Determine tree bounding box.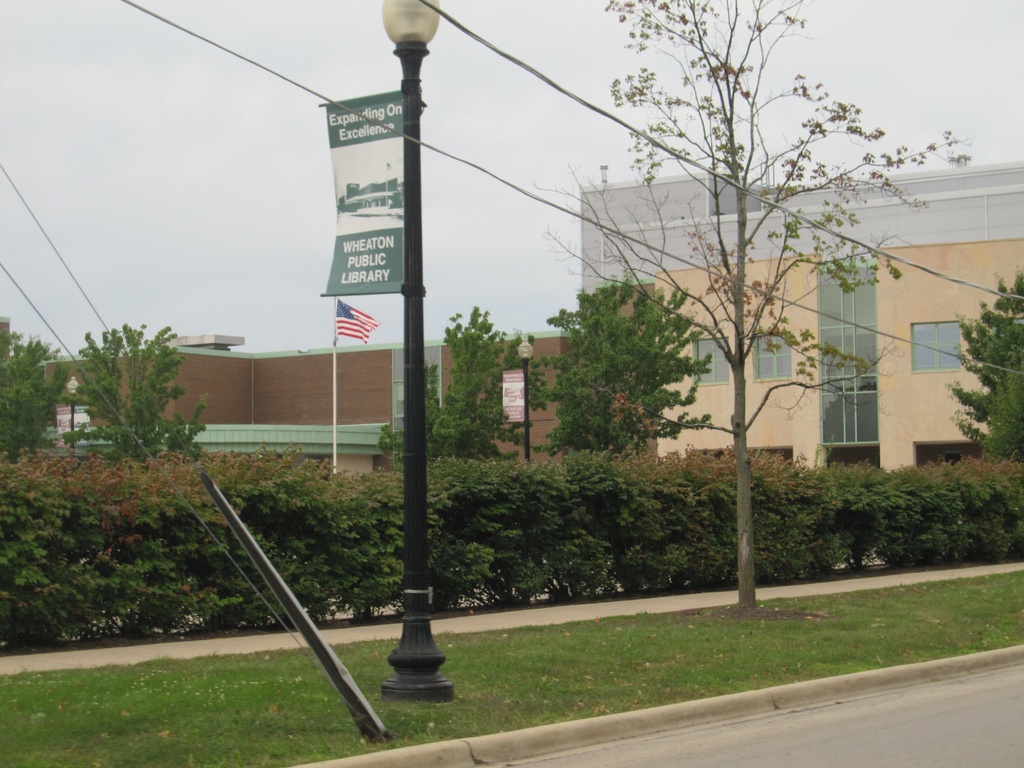
Determined: 376/301/548/468.
